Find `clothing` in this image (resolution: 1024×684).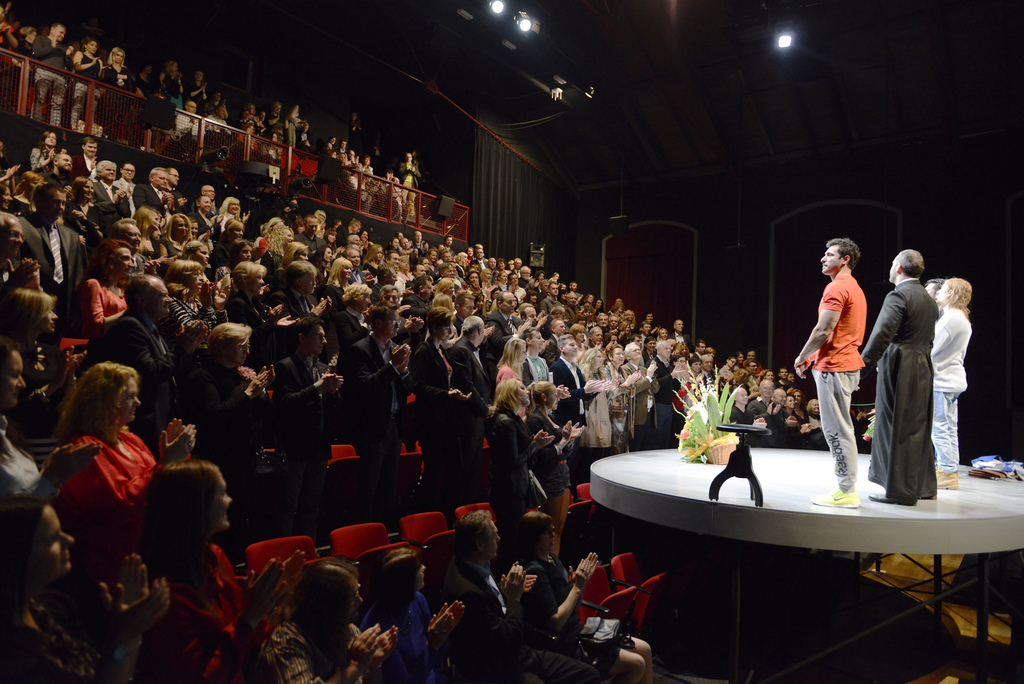
locate(168, 238, 184, 263).
